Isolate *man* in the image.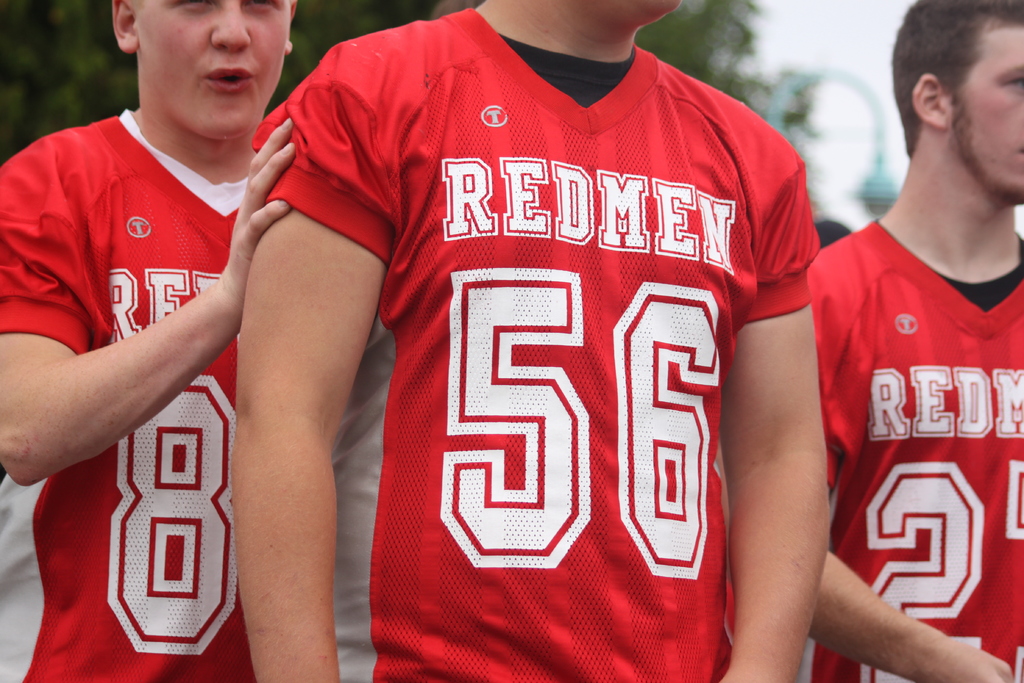
Isolated region: select_region(792, 6, 1023, 680).
